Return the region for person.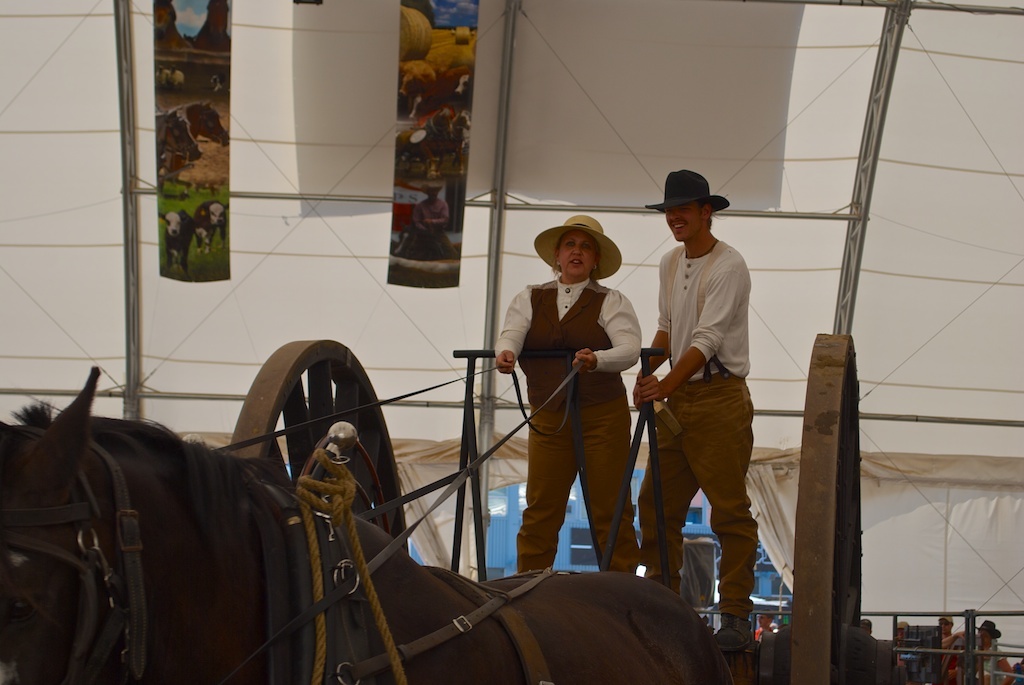
(630,173,761,652).
